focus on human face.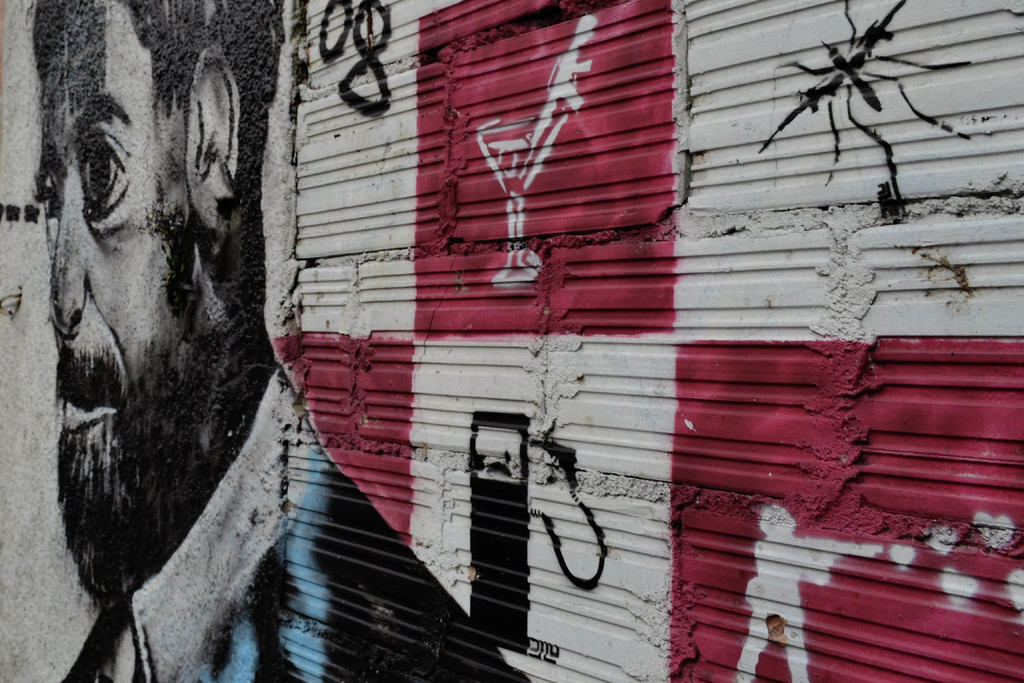
Focused at 42/0/192/484.
